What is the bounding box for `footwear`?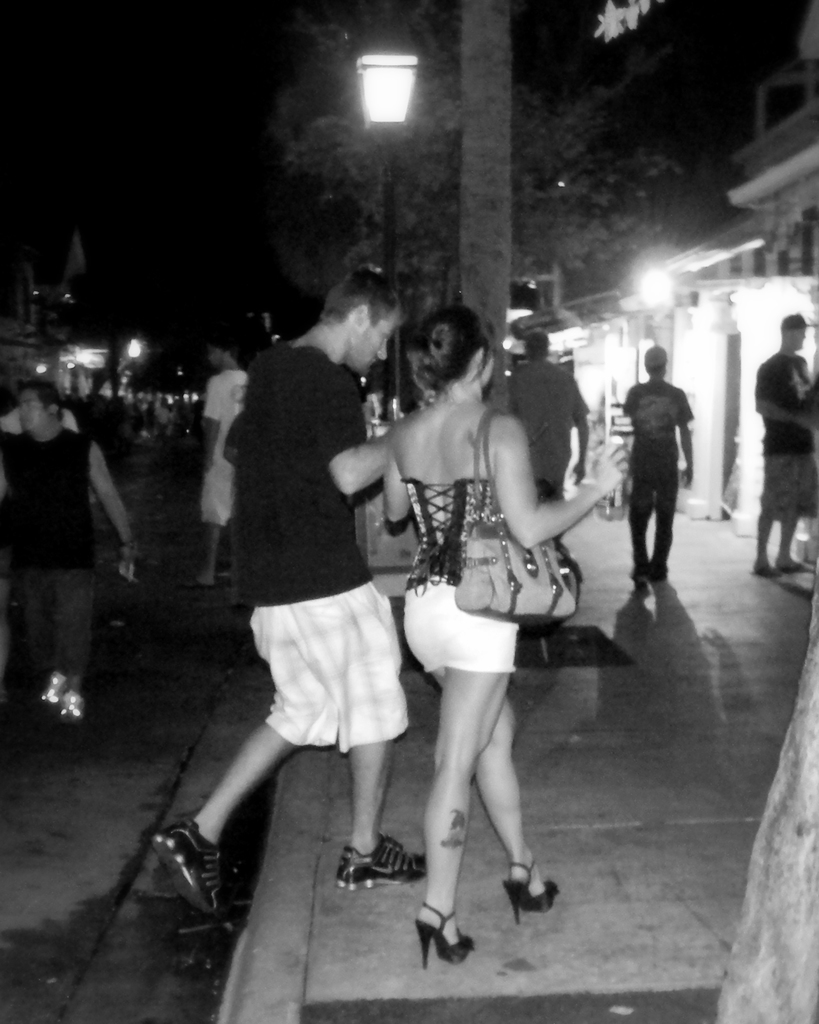
left=785, top=559, right=815, bottom=575.
